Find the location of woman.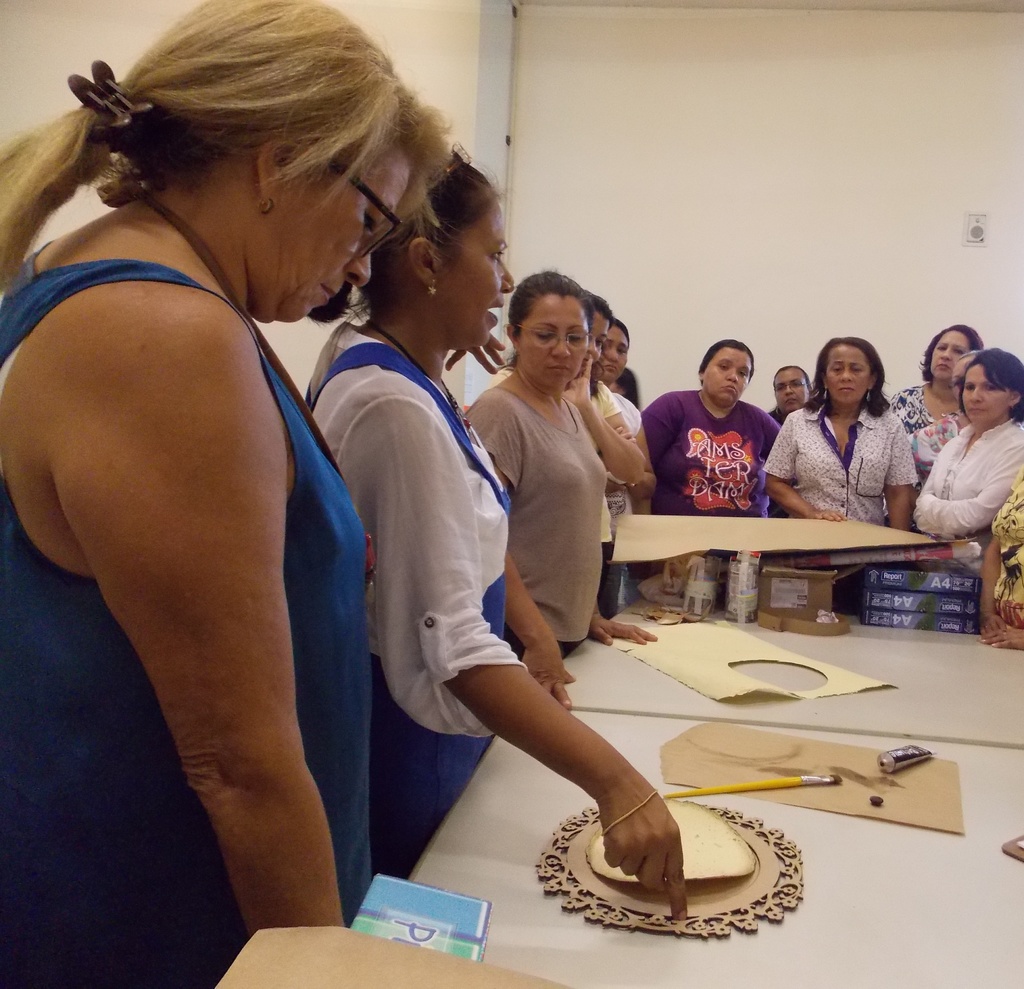
Location: <region>17, 0, 404, 967</region>.
